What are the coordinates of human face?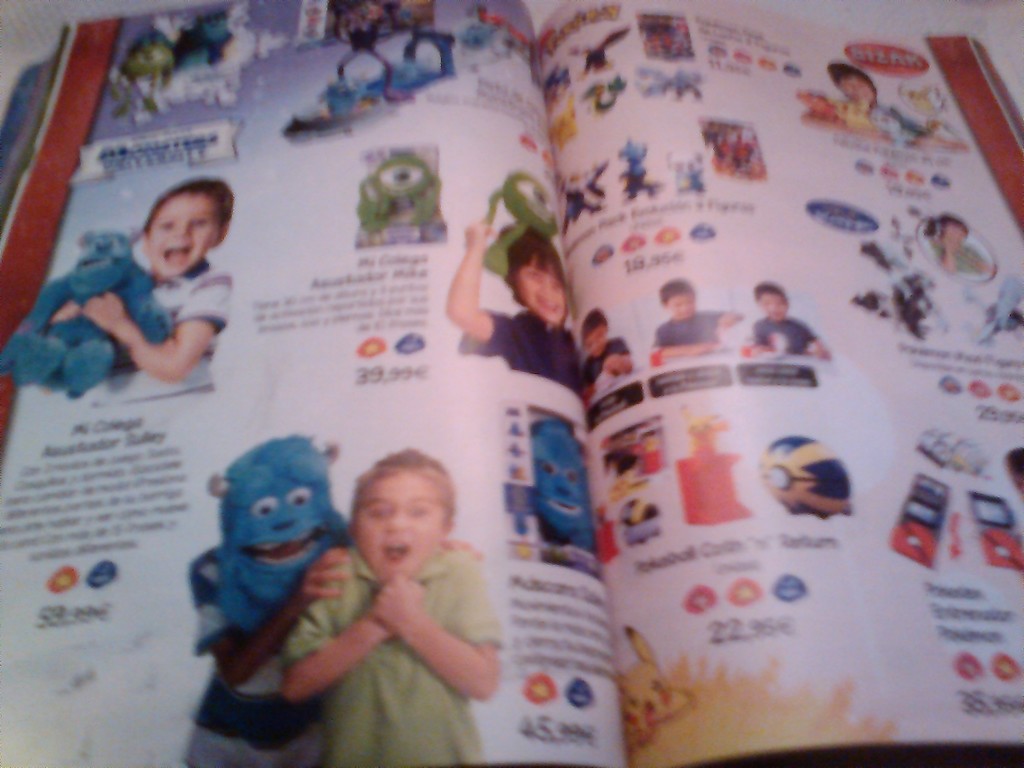
(x1=148, y1=188, x2=220, y2=279).
